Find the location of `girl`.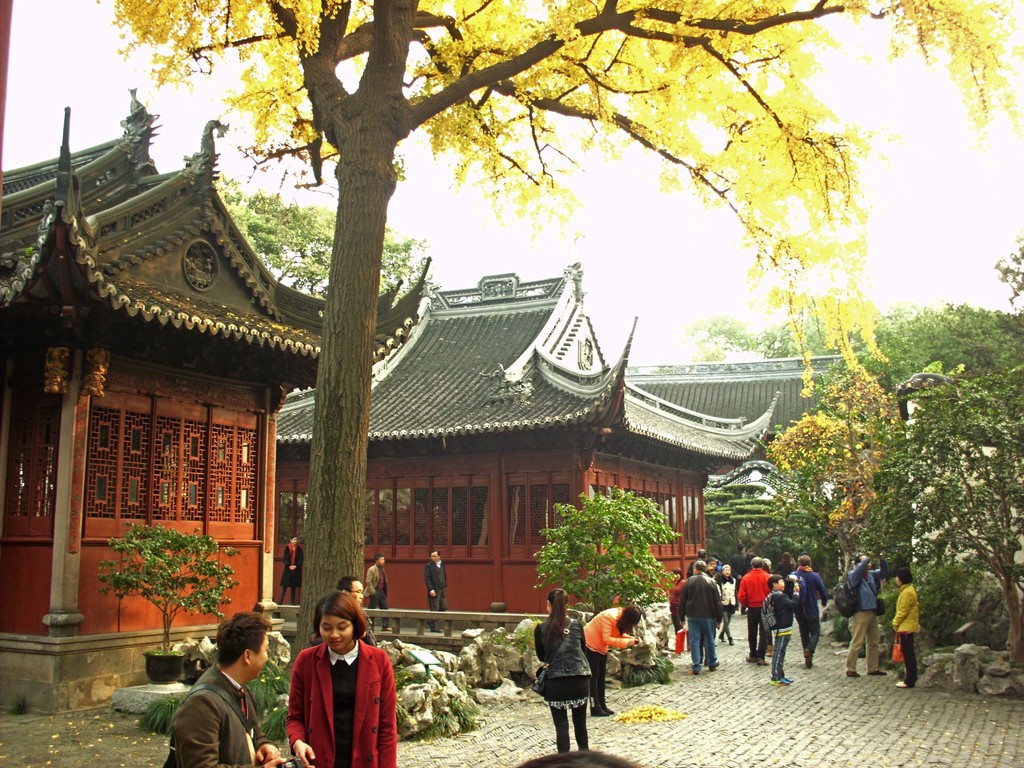
Location: select_region(662, 569, 688, 643).
